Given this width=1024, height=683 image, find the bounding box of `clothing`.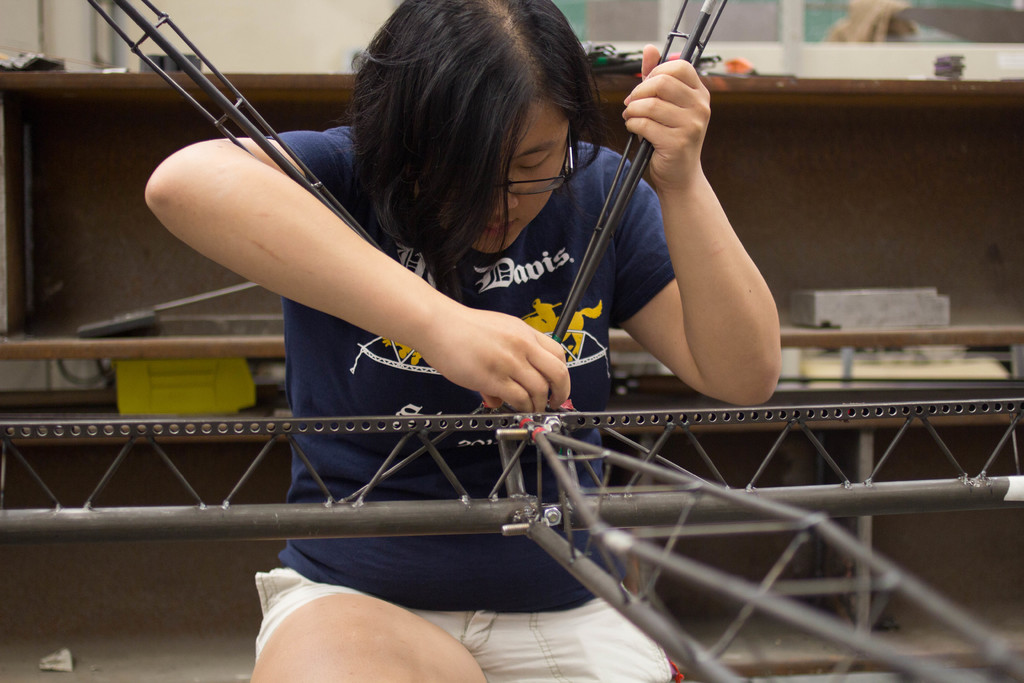
{"left": 264, "top": 128, "right": 675, "bottom": 617}.
